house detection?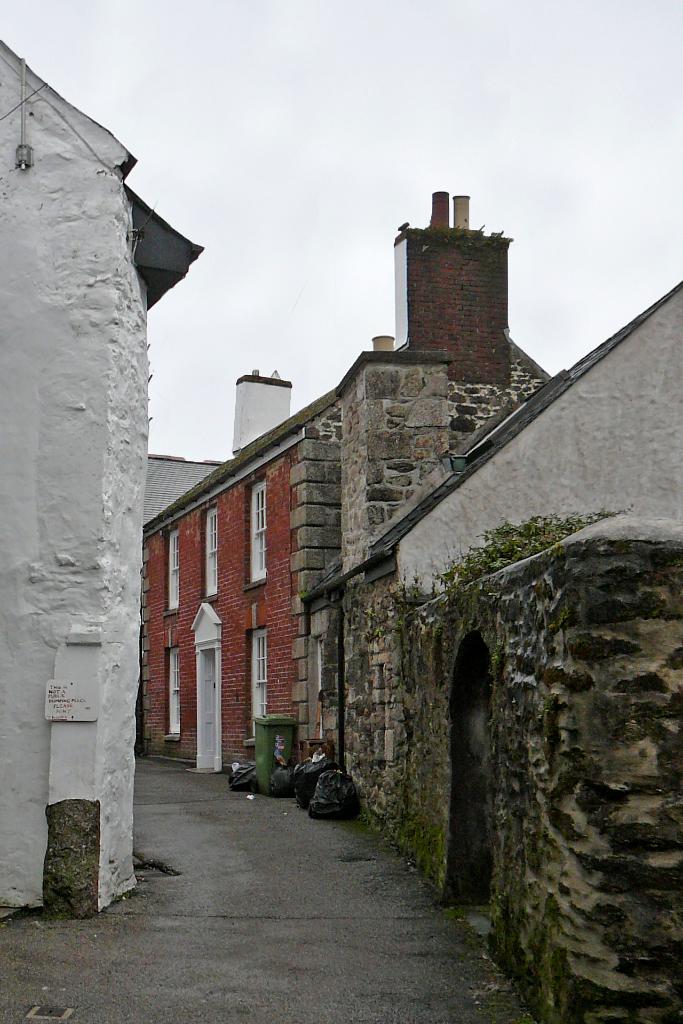
bbox=(0, 28, 222, 916)
